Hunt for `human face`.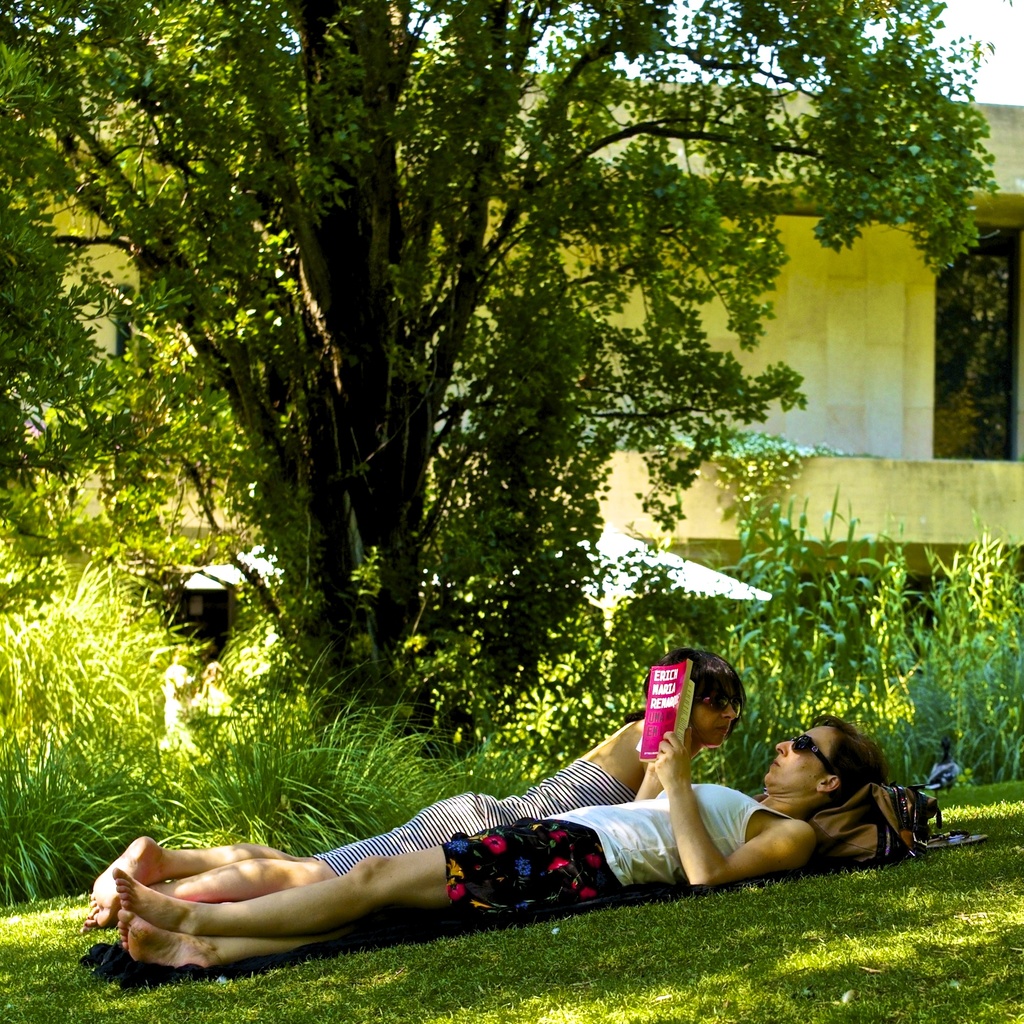
Hunted down at x1=696, y1=685, x2=737, y2=748.
